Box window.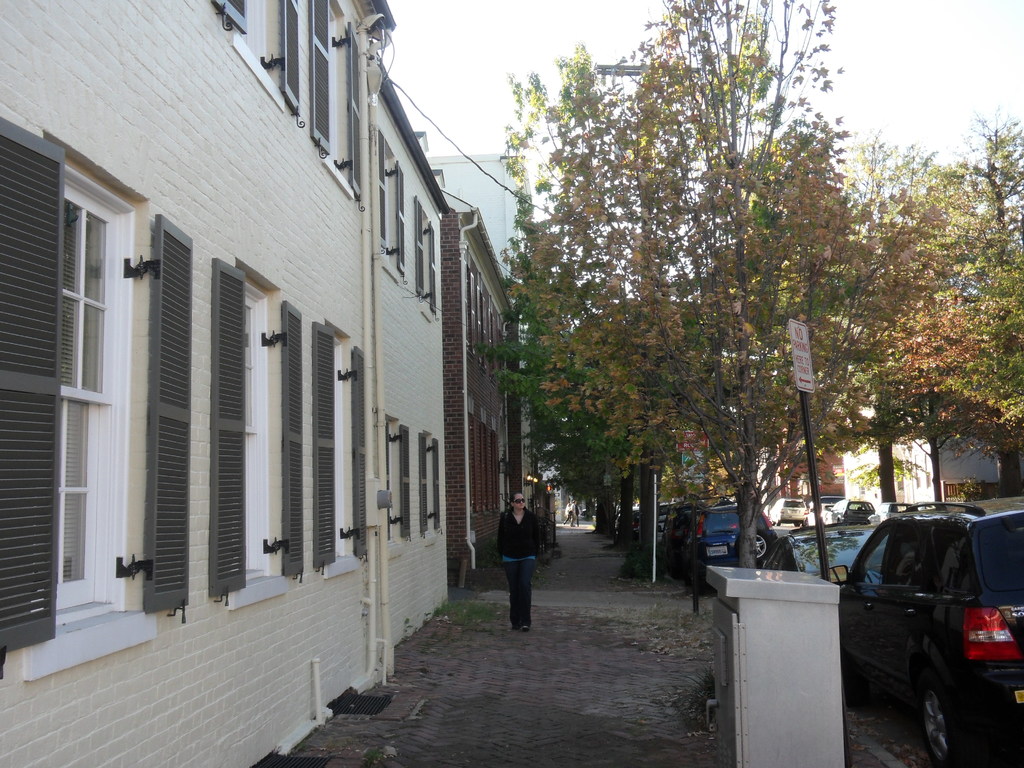
bbox(207, 257, 310, 607).
